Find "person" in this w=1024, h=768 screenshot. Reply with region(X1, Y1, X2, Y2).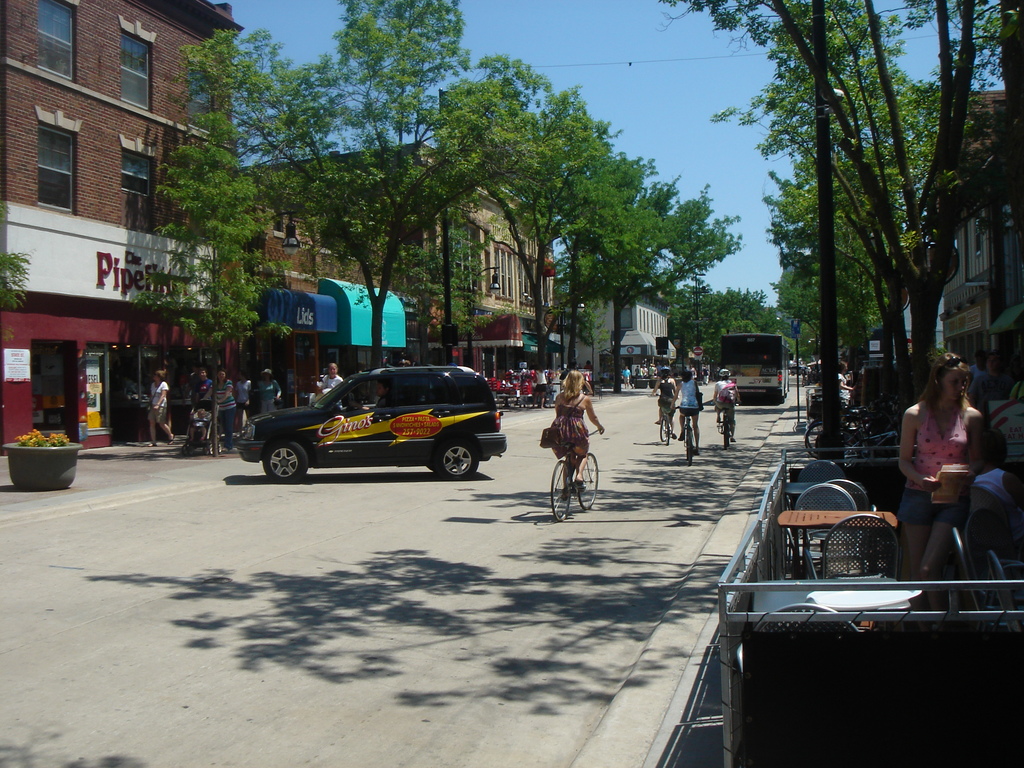
region(346, 380, 387, 415).
